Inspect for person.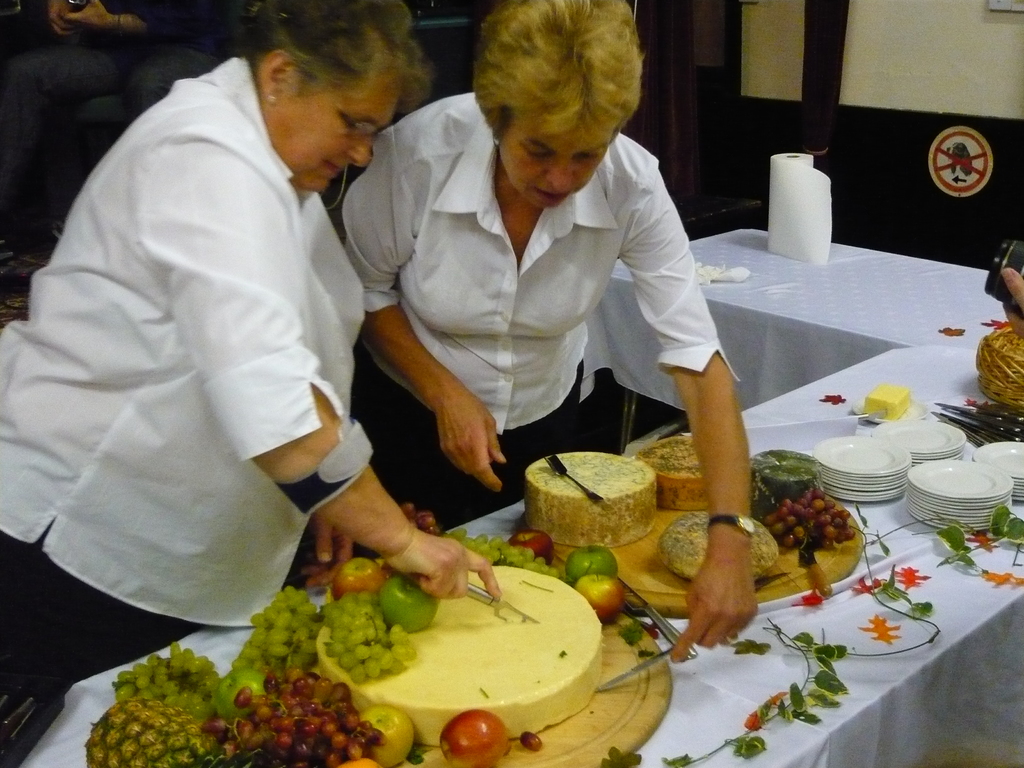
Inspection: bbox(0, 0, 508, 767).
